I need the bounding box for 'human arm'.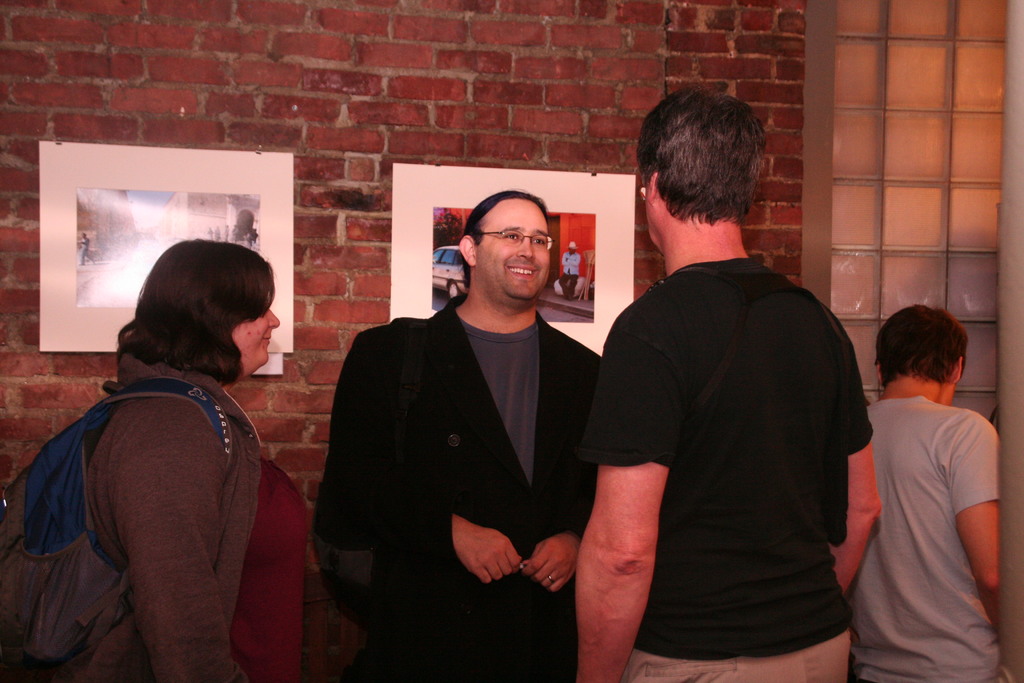
Here it is: BBox(117, 408, 252, 682).
